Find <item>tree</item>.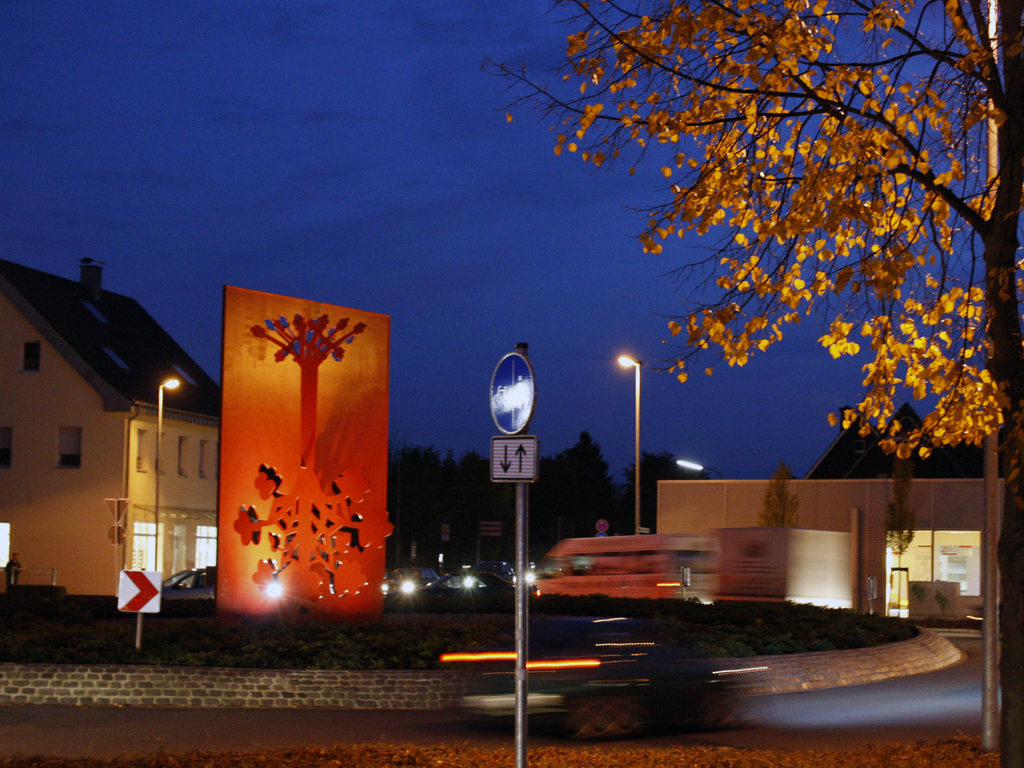
crop(502, 10, 1008, 507).
